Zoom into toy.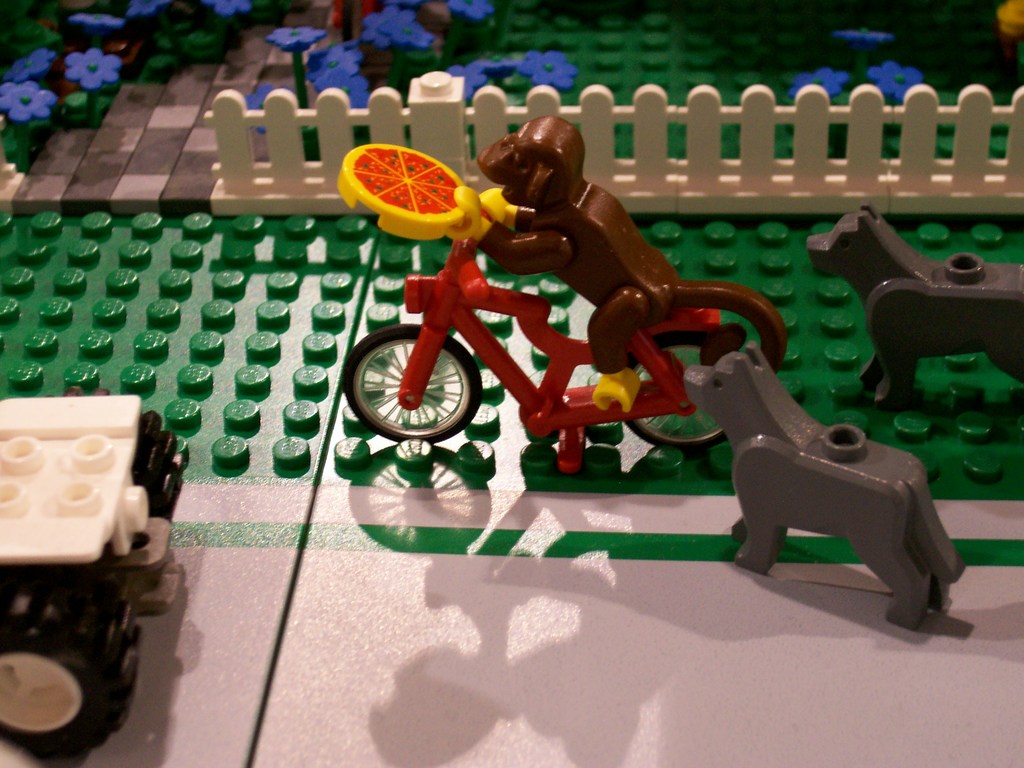
Zoom target: select_region(333, 99, 788, 472).
